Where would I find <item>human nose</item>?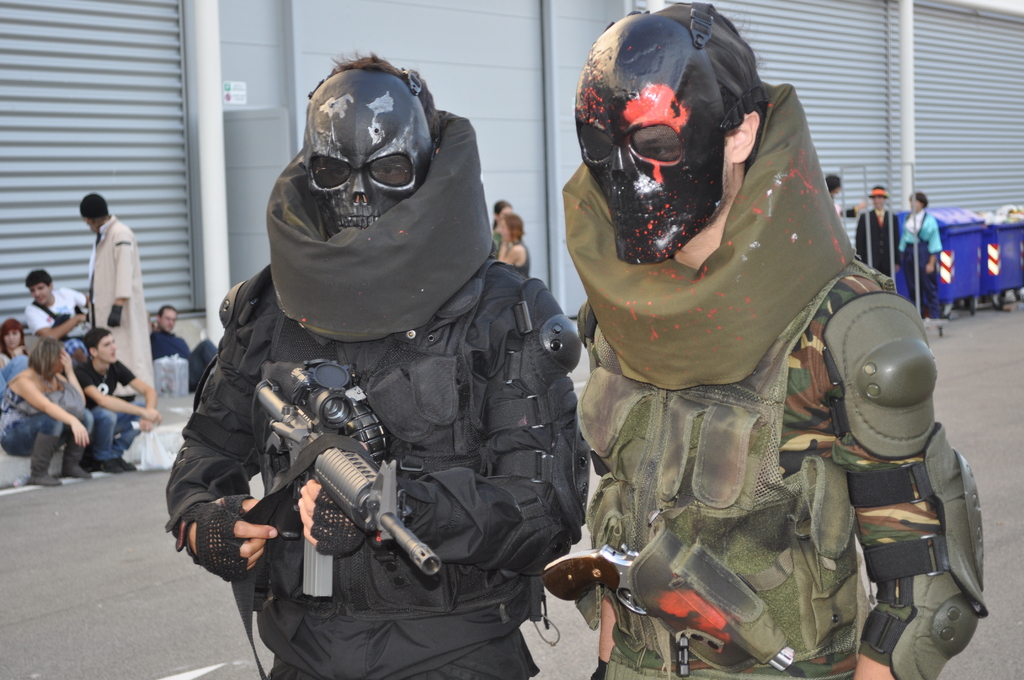
At crop(111, 343, 116, 347).
